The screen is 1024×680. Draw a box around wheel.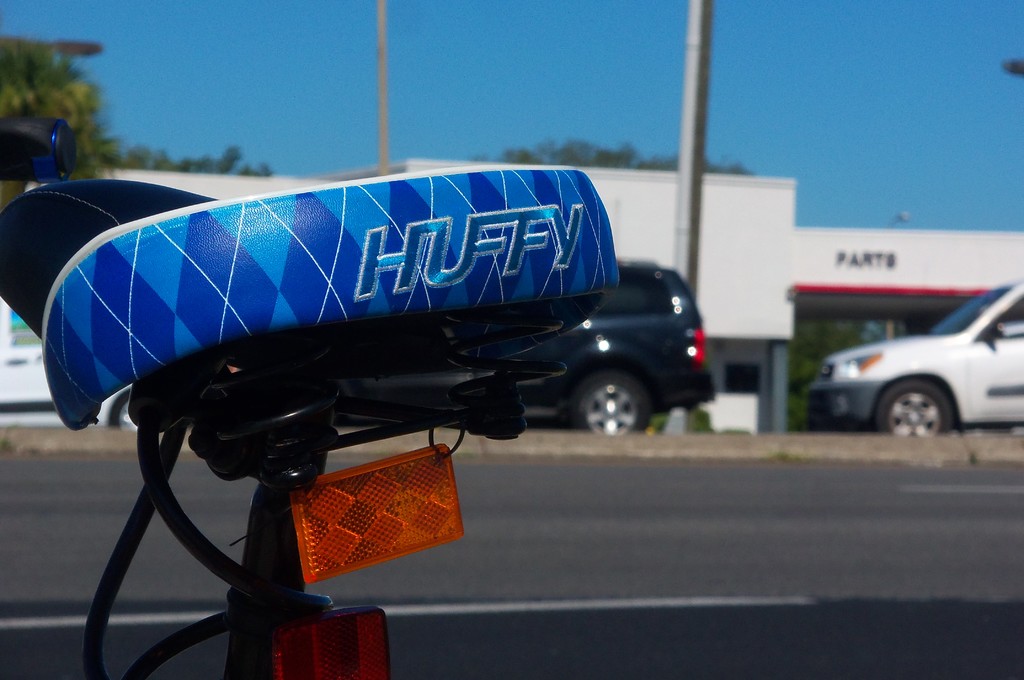
[113, 395, 138, 430].
